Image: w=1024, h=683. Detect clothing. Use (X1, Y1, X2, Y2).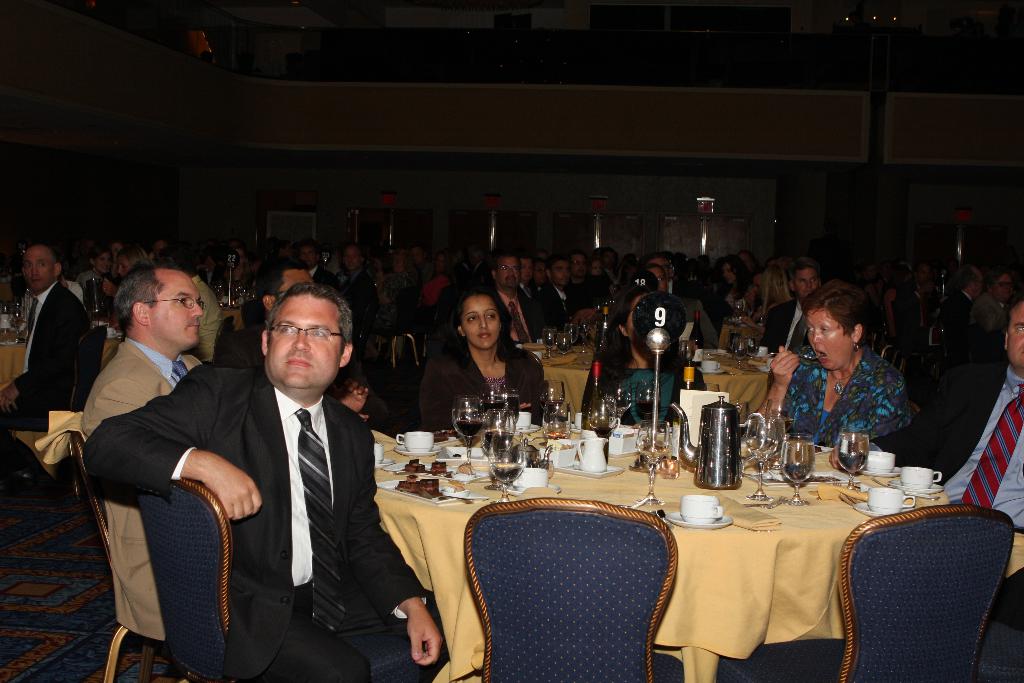
(6, 276, 99, 429).
